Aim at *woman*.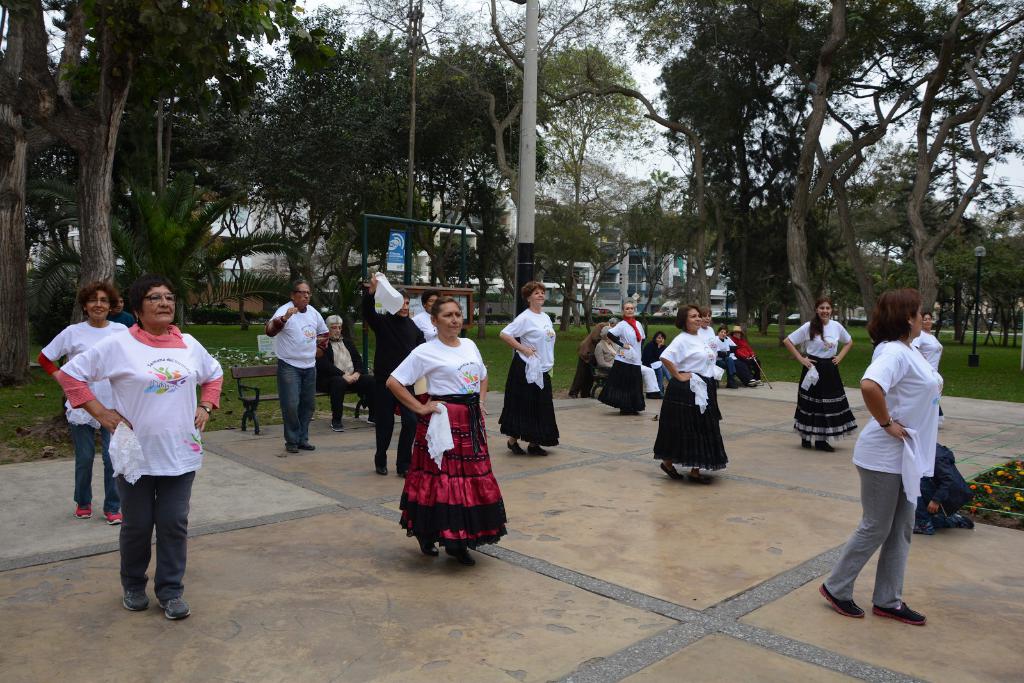
Aimed at Rect(905, 309, 945, 434).
